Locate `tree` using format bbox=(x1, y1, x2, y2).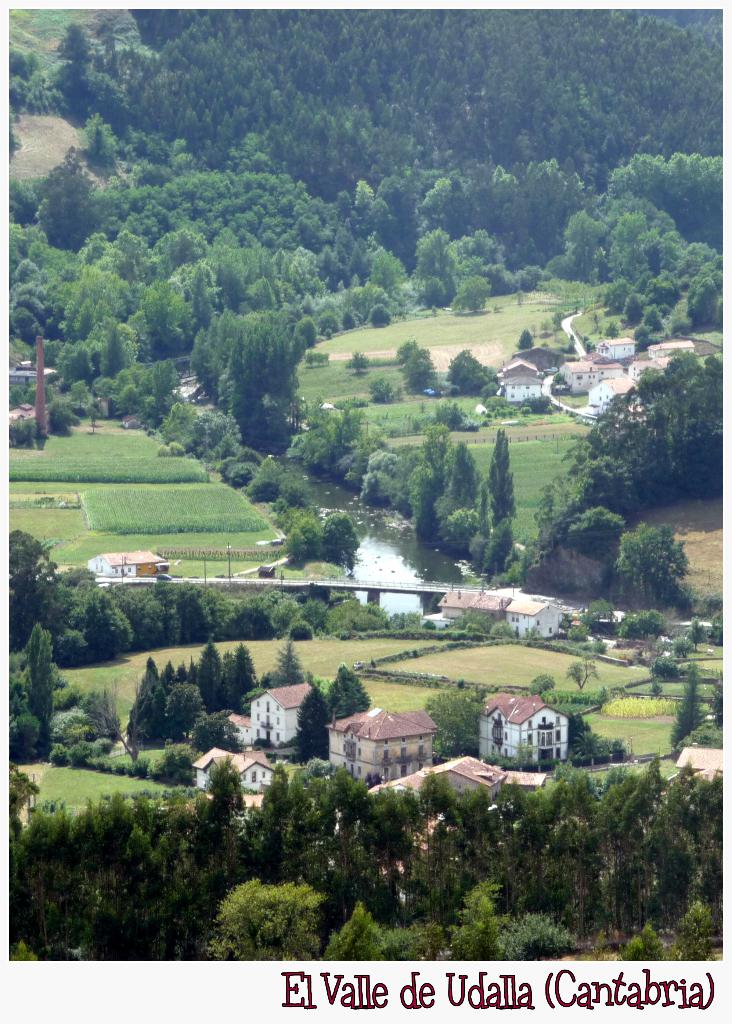
bbox=(609, 529, 692, 605).
